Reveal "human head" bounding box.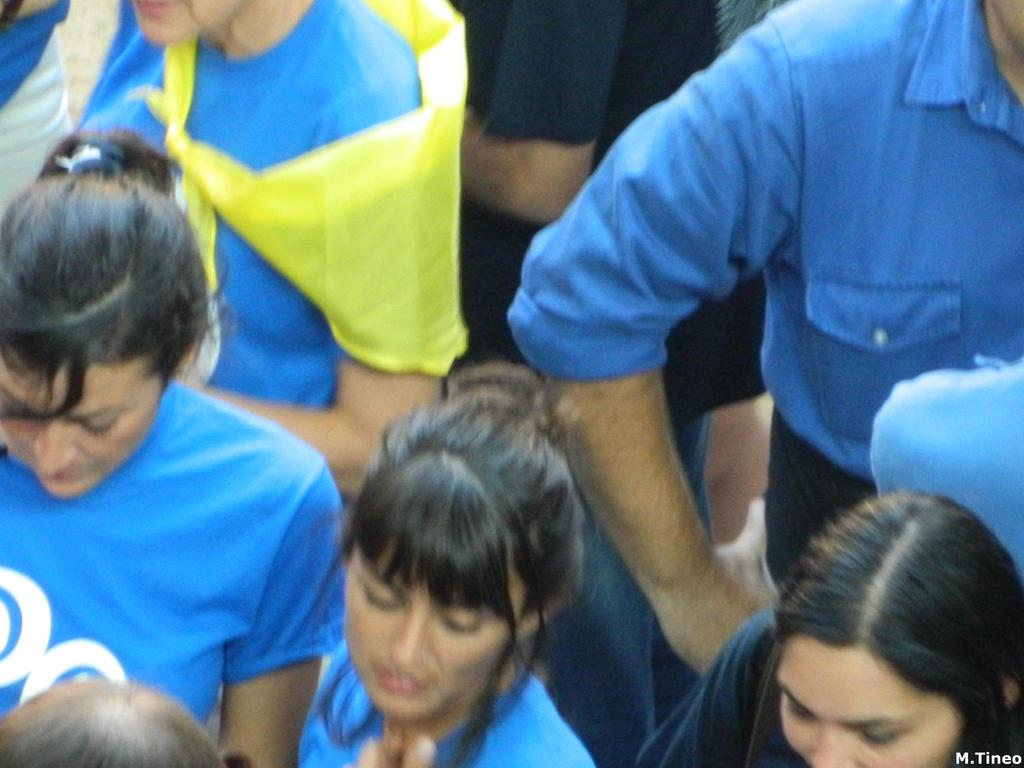
Revealed: left=131, top=0, right=246, bottom=46.
